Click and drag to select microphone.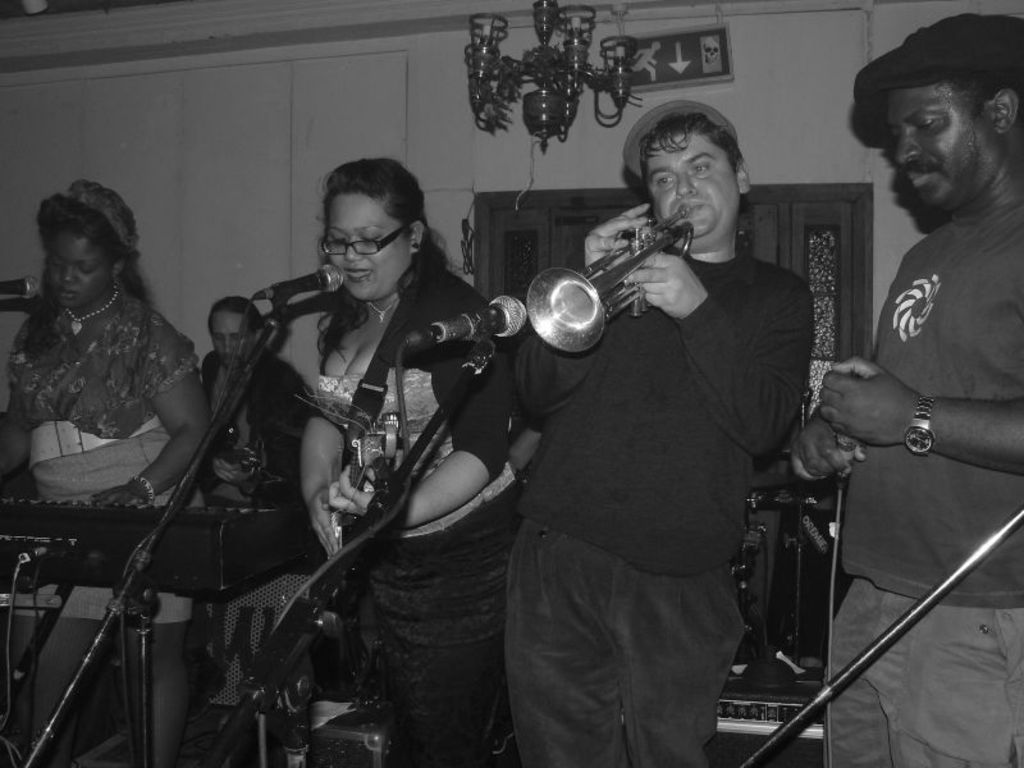
Selection: {"x1": 230, "y1": 252, "x2": 339, "y2": 337}.
